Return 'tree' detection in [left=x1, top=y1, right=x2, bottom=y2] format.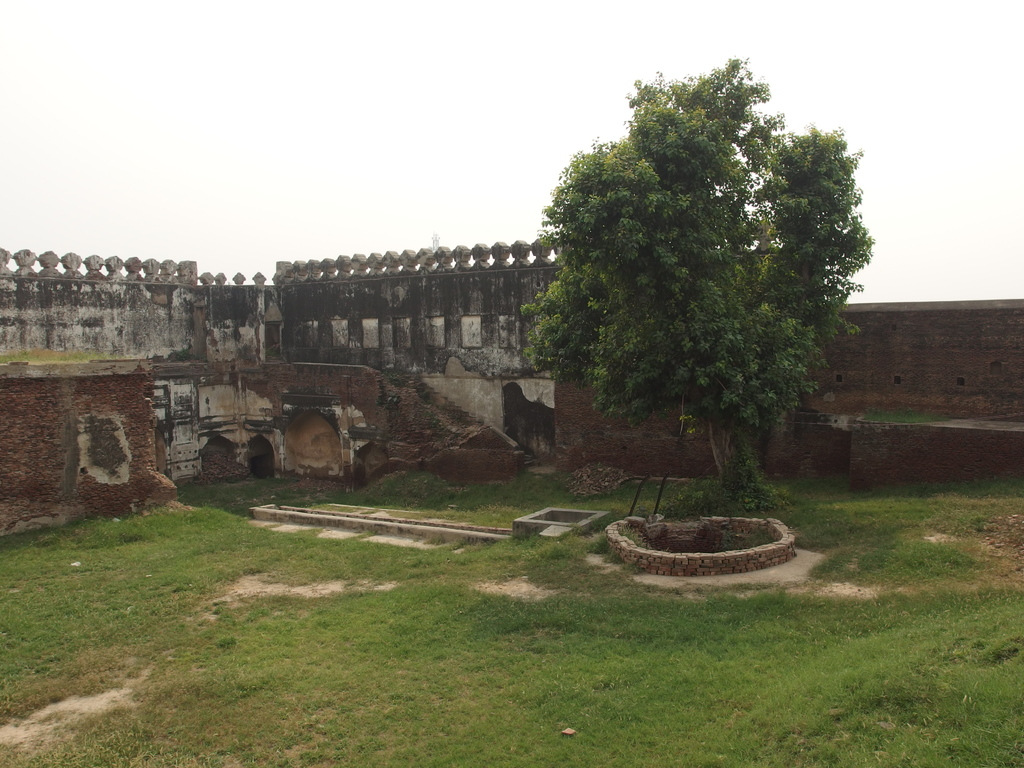
[left=525, top=60, right=872, bottom=491].
